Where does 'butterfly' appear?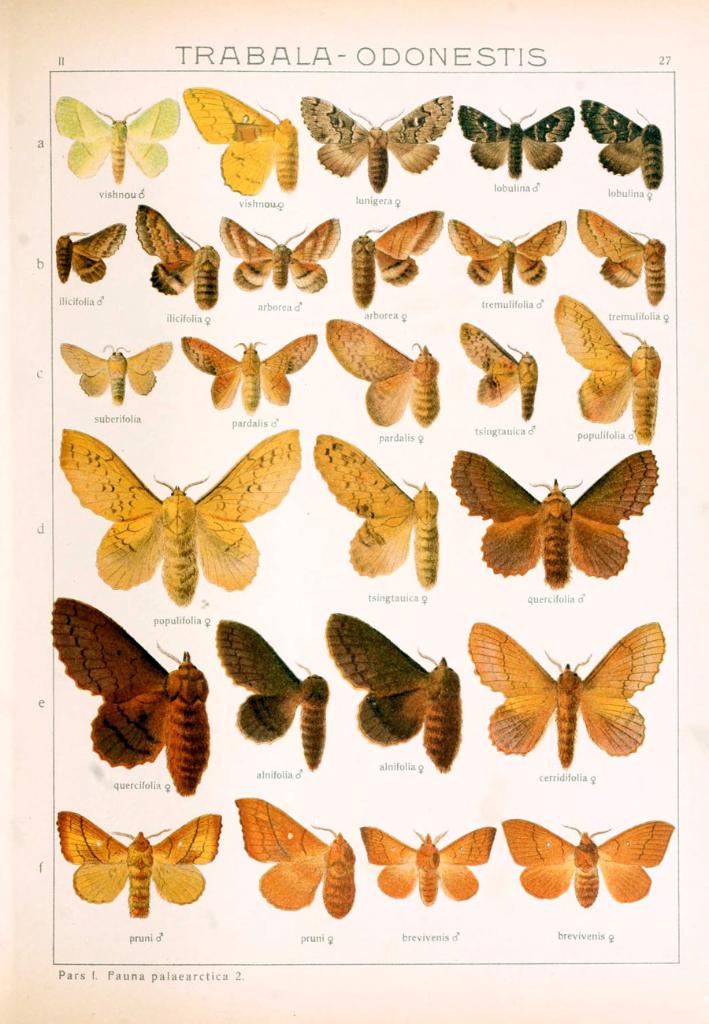
Appears at (498,819,674,916).
